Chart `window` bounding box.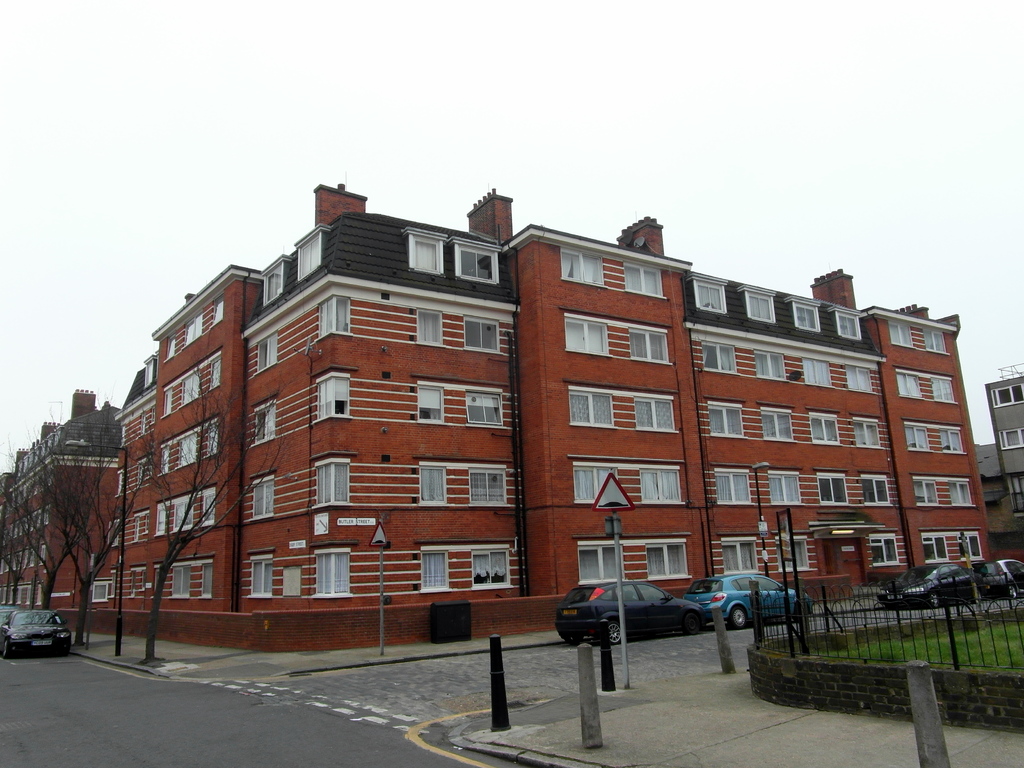
Charted: (935,424,968,458).
